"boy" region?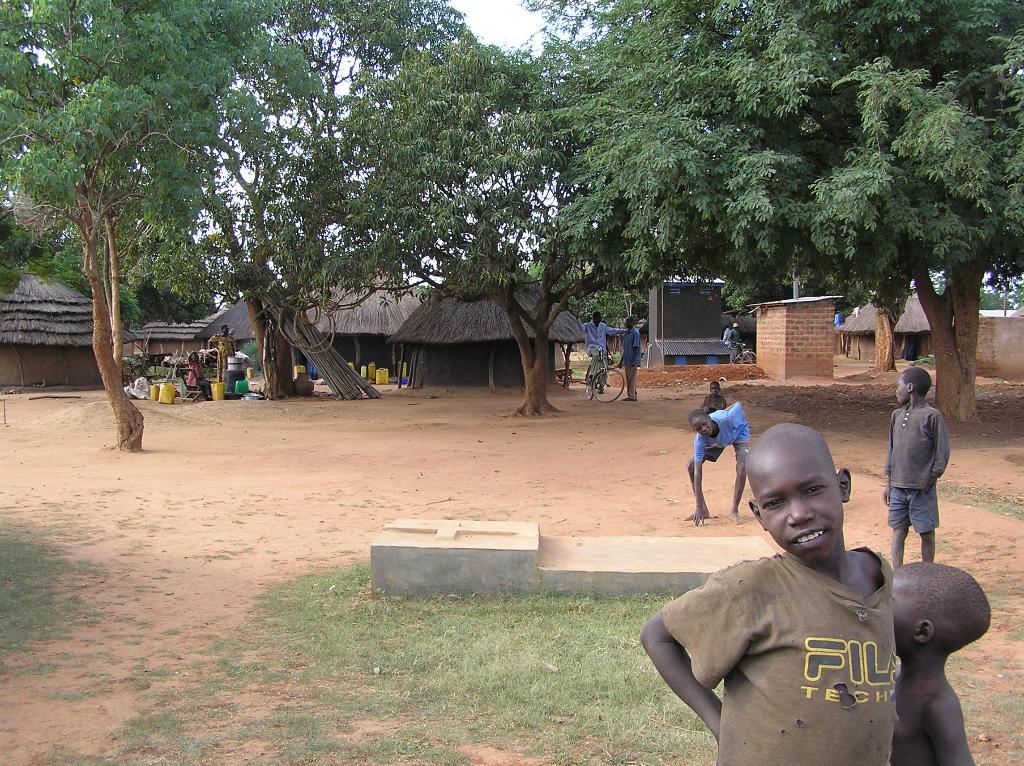
(886,562,991,765)
